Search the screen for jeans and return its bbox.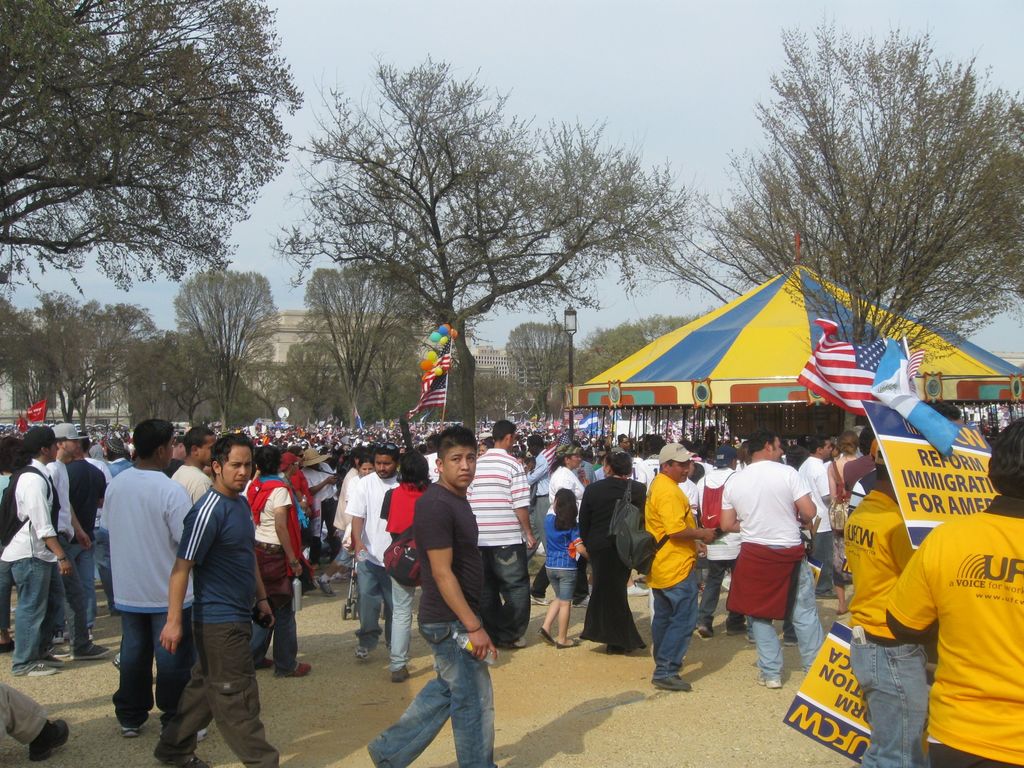
Found: x1=847 y1=632 x2=925 y2=767.
